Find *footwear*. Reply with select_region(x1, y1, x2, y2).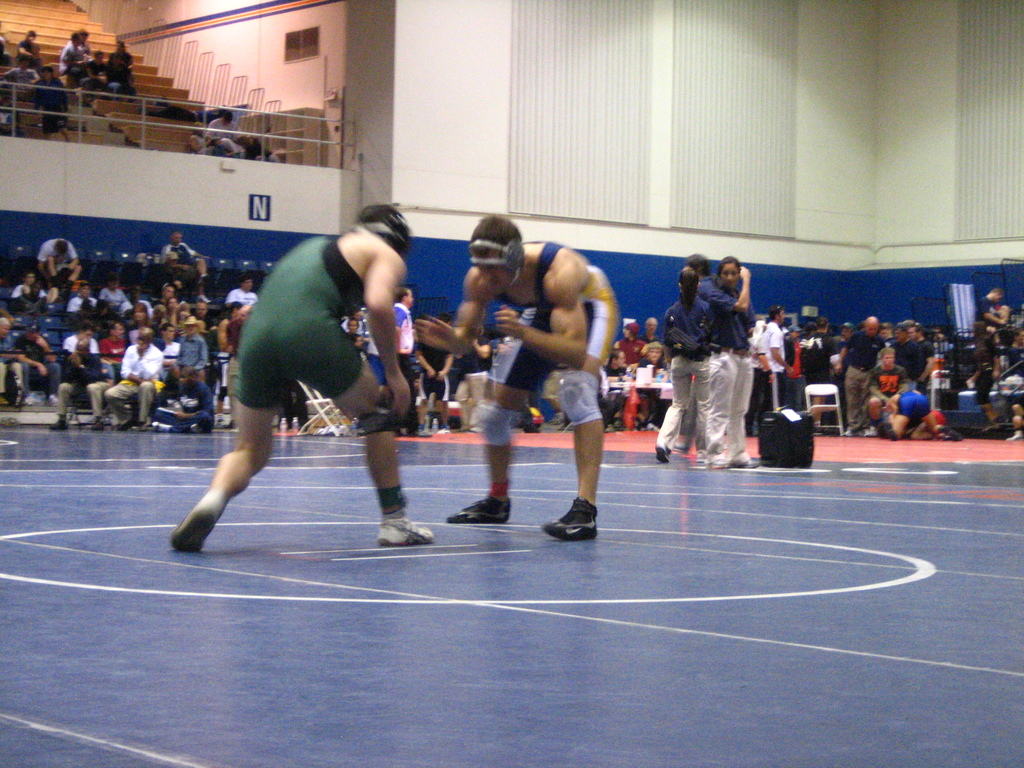
select_region(92, 419, 105, 431).
